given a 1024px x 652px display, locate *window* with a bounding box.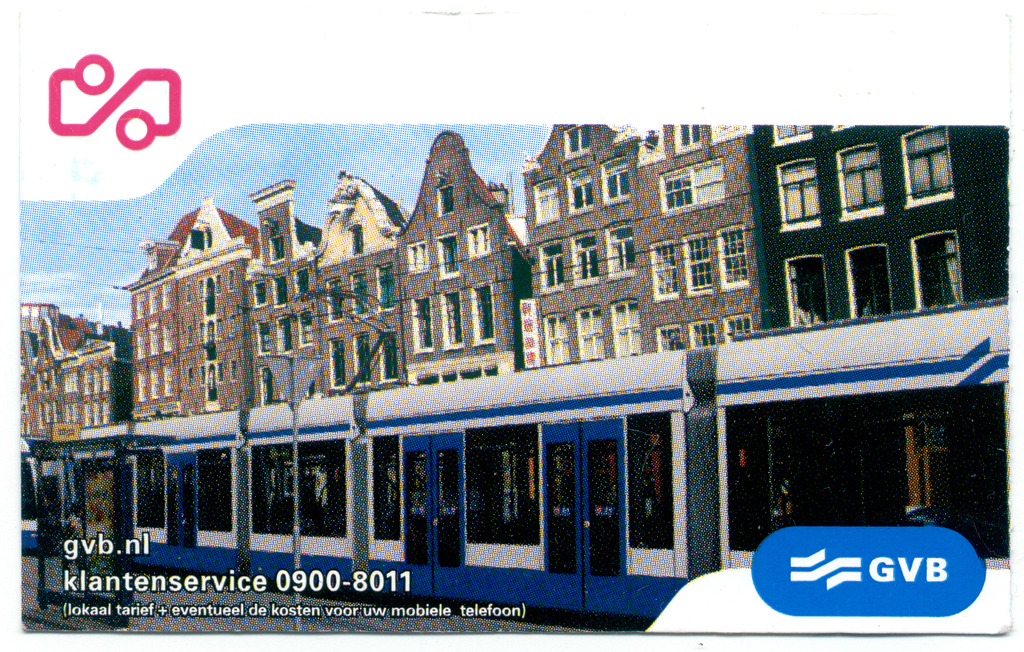
Located: select_region(204, 277, 215, 310).
